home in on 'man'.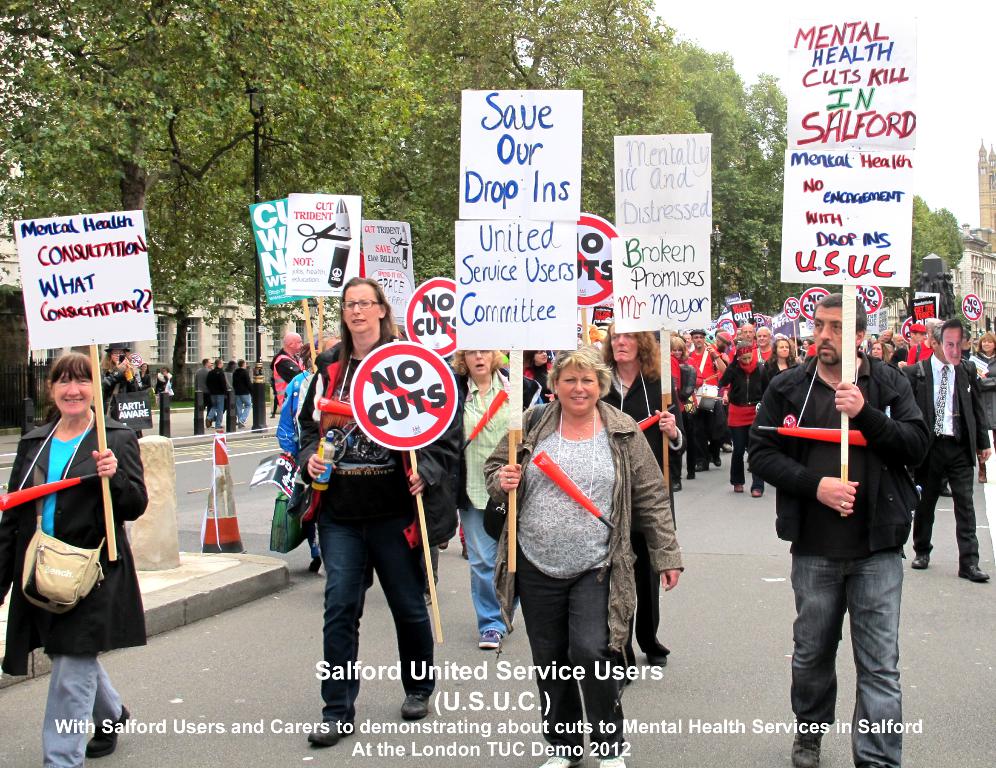
Homed in at x1=766, y1=336, x2=937, y2=749.
